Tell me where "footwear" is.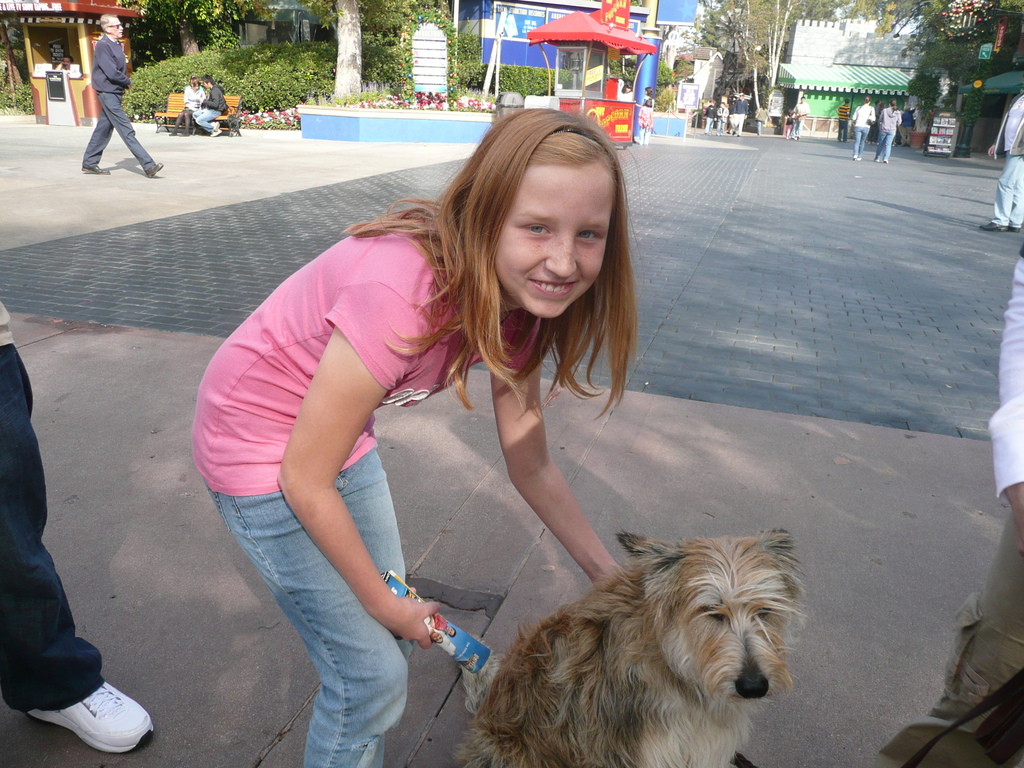
"footwear" is at (left=80, top=166, right=112, bottom=175).
